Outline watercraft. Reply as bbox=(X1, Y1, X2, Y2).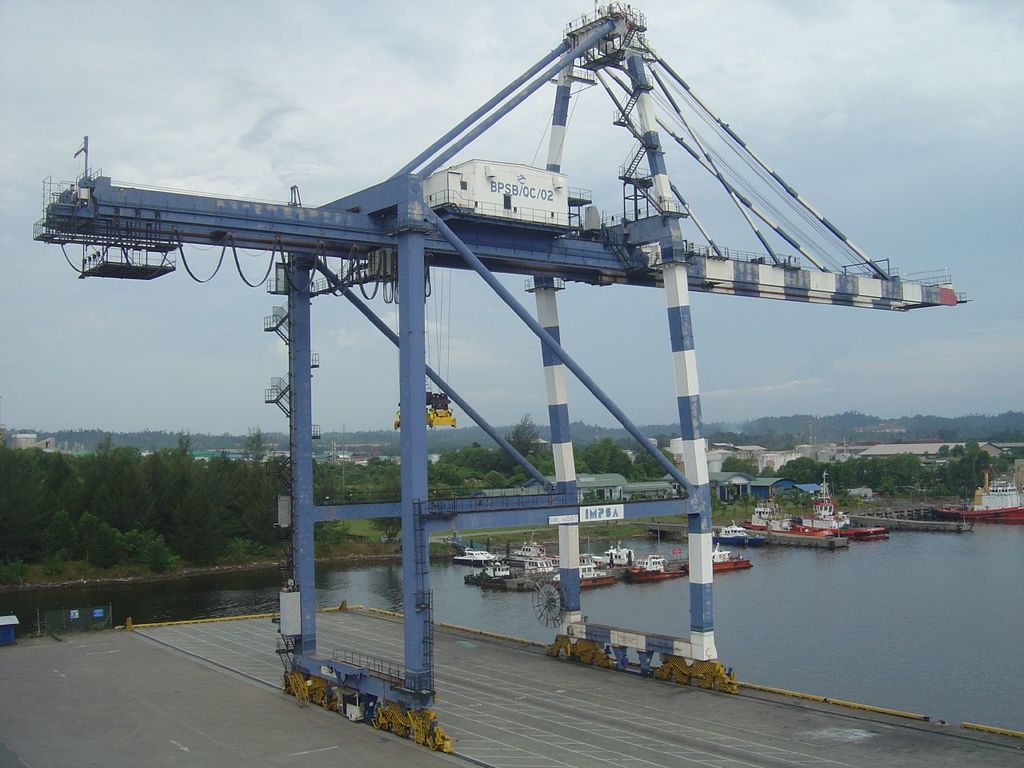
bbox=(527, 550, 556, 578).
